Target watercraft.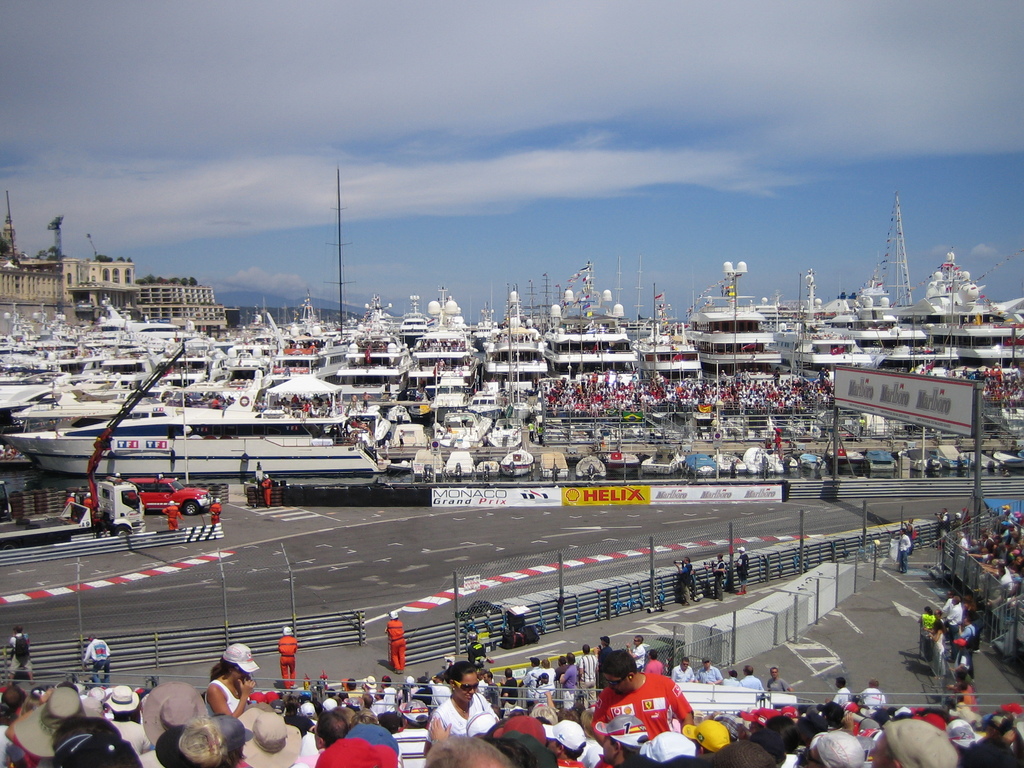
Target region: pyautogui.locateOnScreen(433, 409, 495, 445).
